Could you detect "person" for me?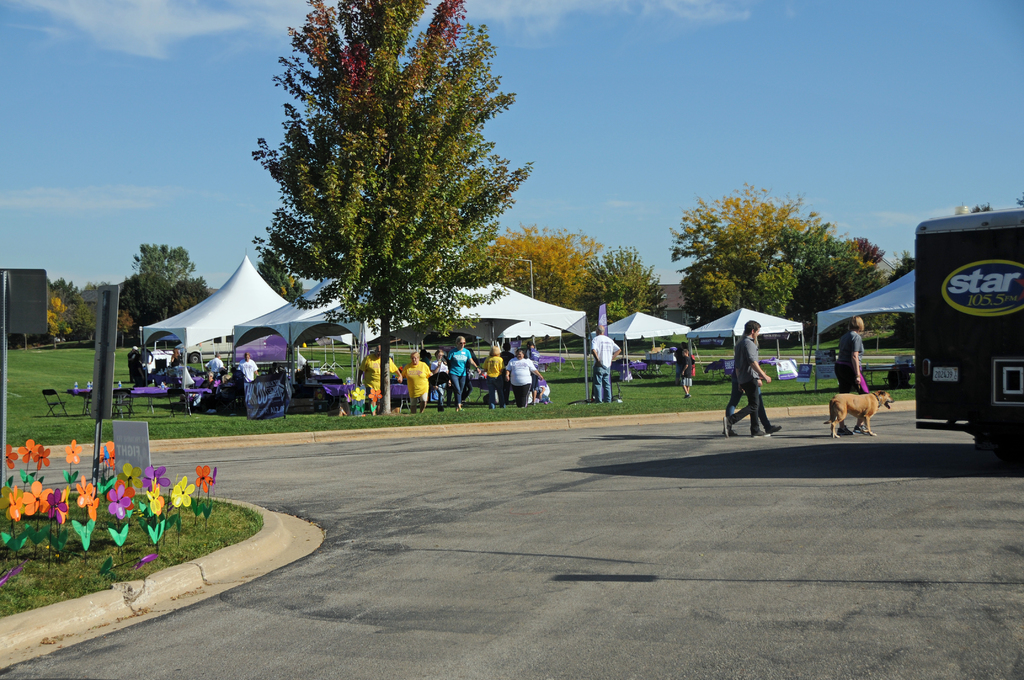
Detection result: region(678, 345, 692, 399).
